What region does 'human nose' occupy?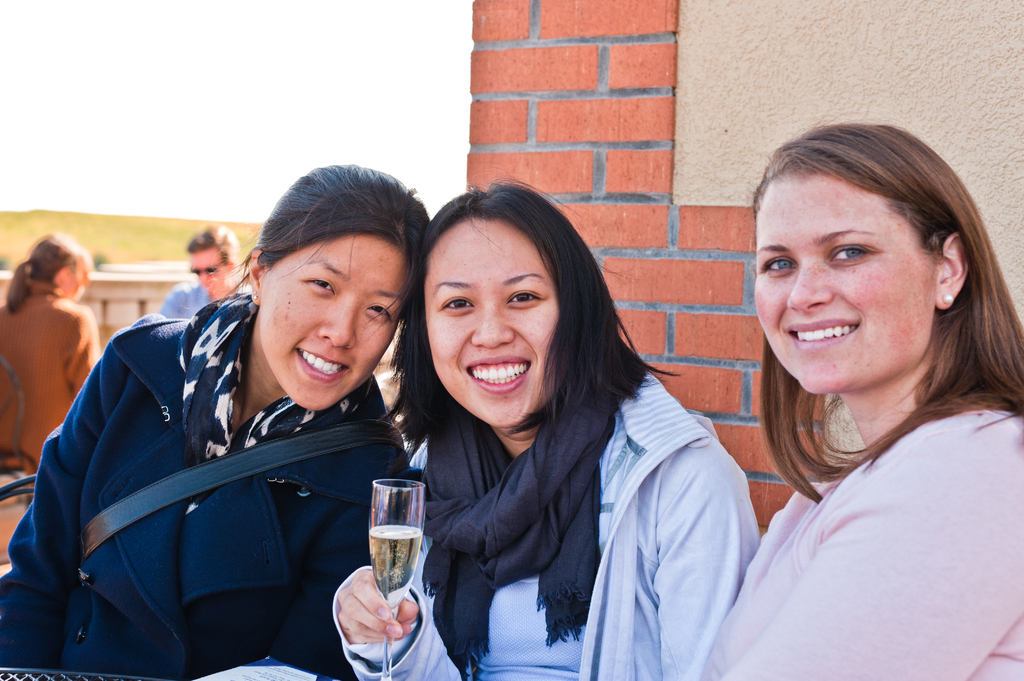
(469, 307, 514, 348).
